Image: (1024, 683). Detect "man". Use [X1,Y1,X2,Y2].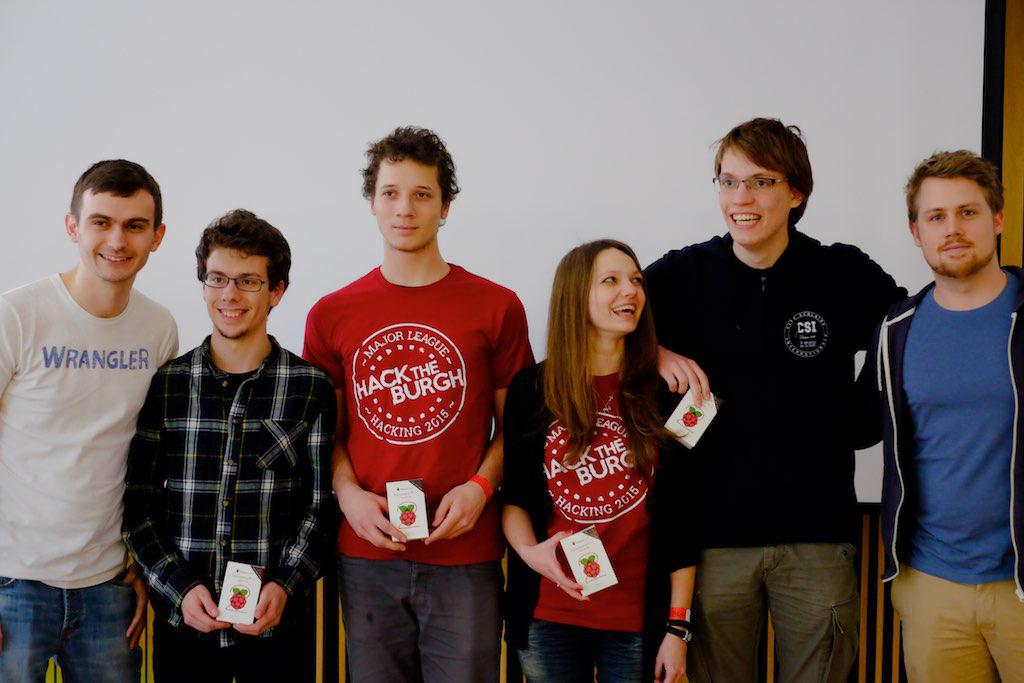
[130,204,345,682].
